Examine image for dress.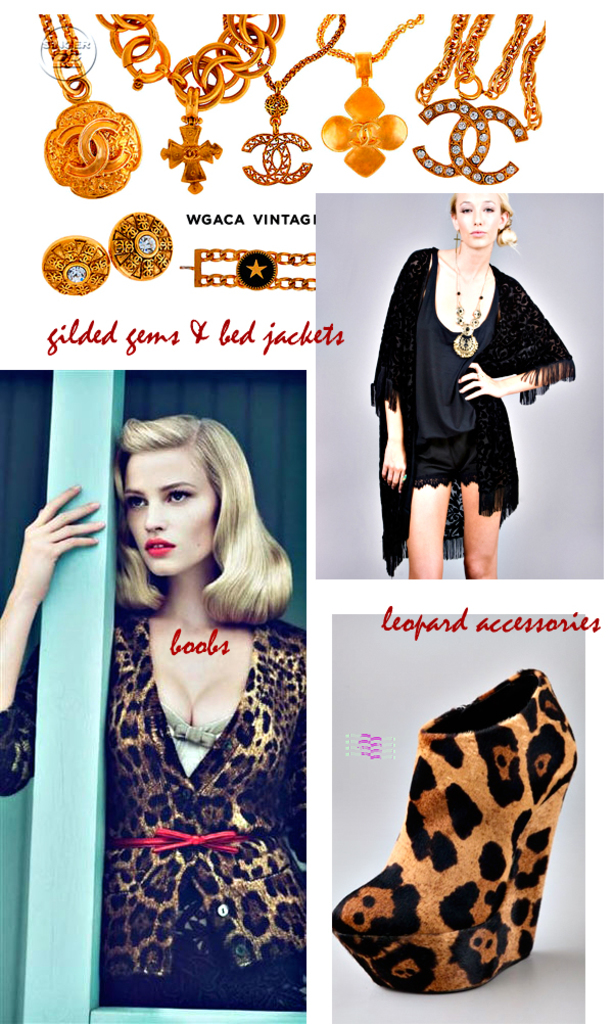
Examination result: x1=90 y1=570 x2=310 y2=1005.
